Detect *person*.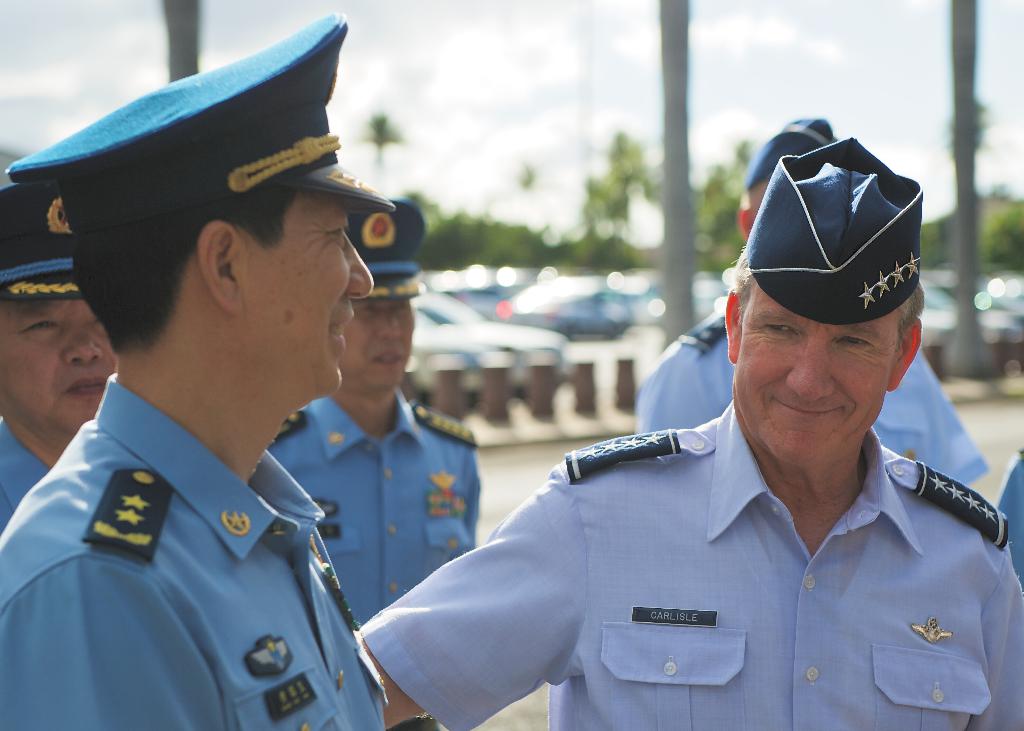
Detected at [x1=0, y1=5, x2=387, y2=730].
